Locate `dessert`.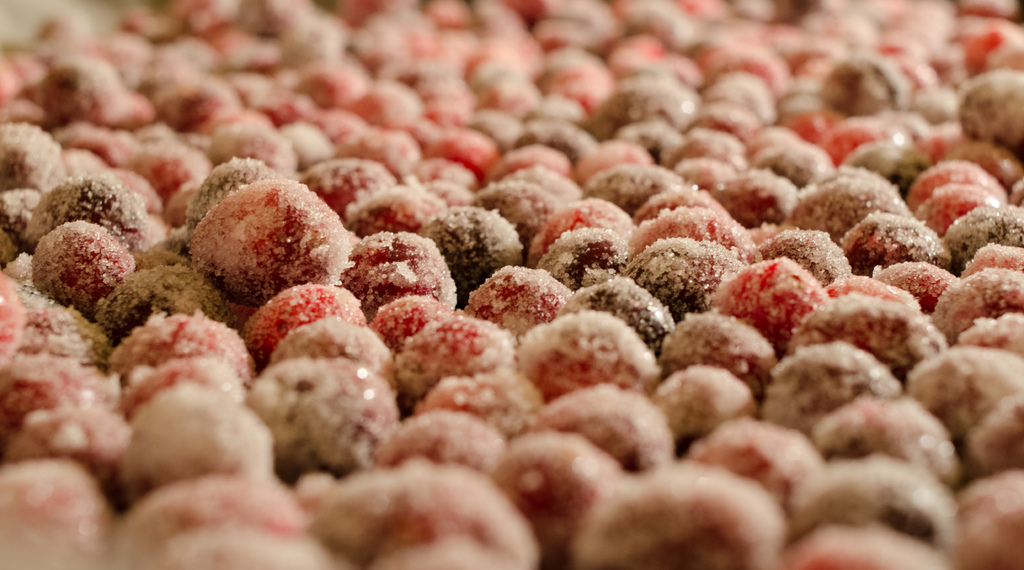
Bounding box: bbox=(115, 307, 250, 377).
